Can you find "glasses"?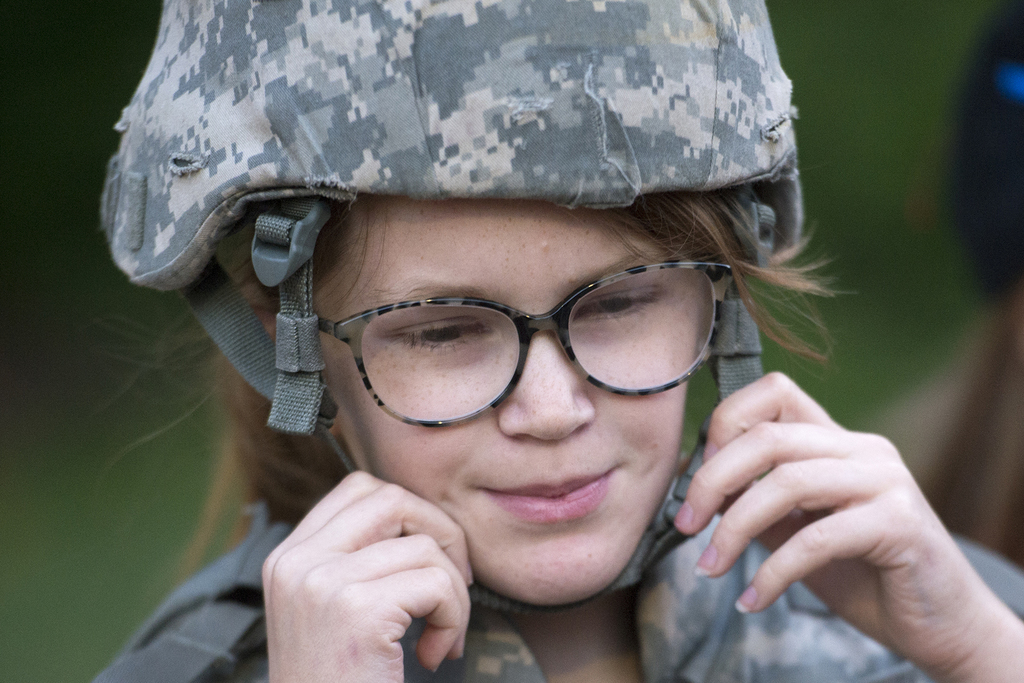
Yes, bounding box: (280,257,729,428).
